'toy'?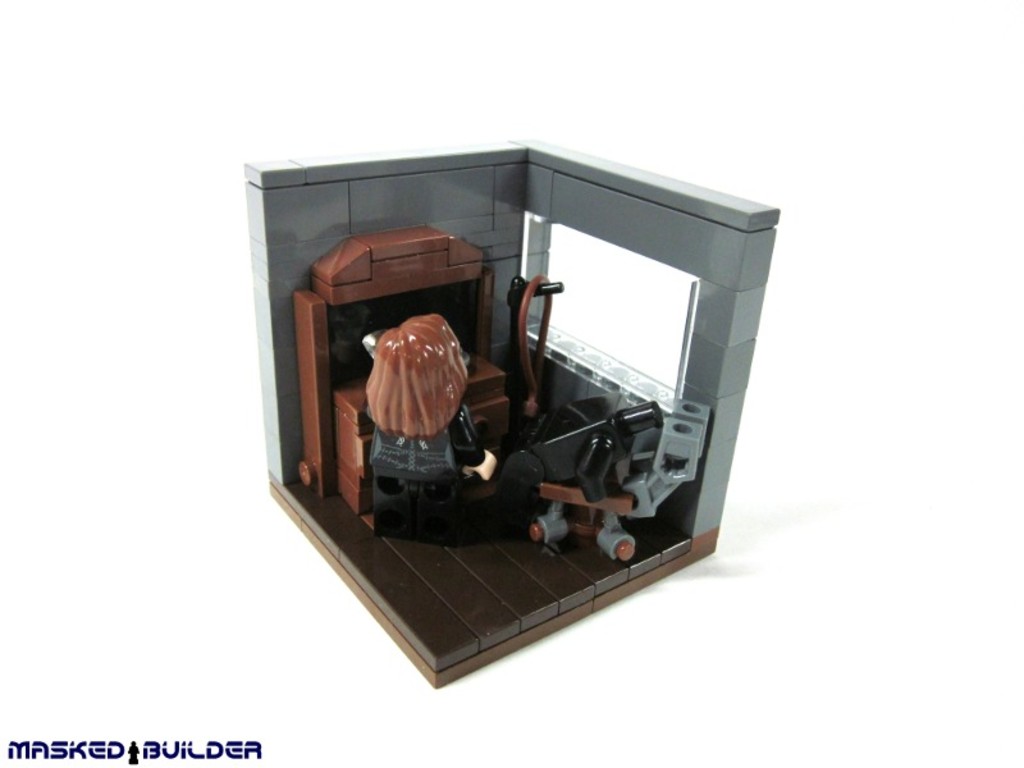
rect(246, 136, 780, 689)
